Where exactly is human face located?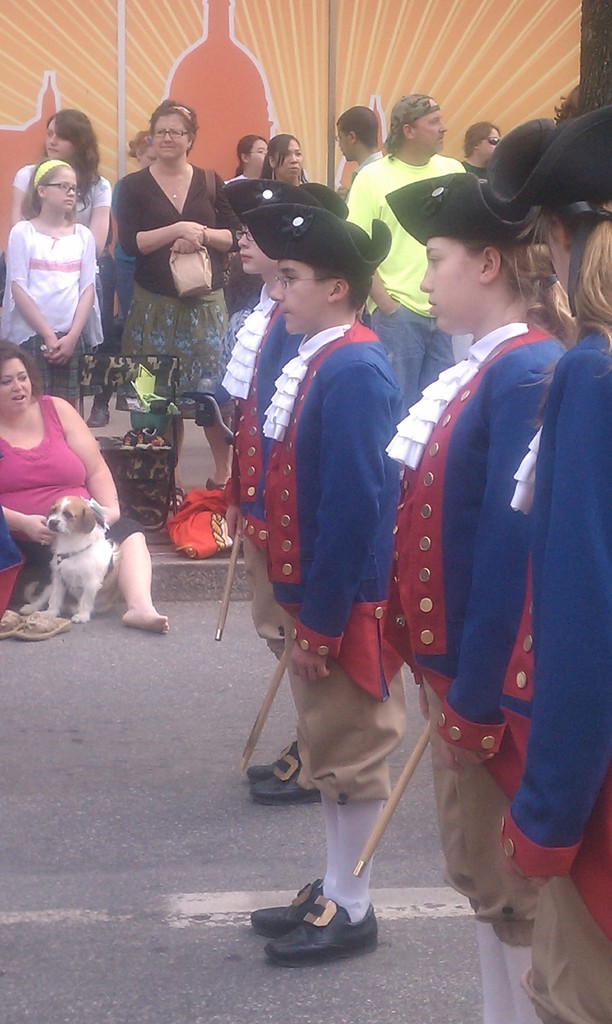
Its bounding box is pyautogui.locateOnScreen(248, 140, 270, 169).
